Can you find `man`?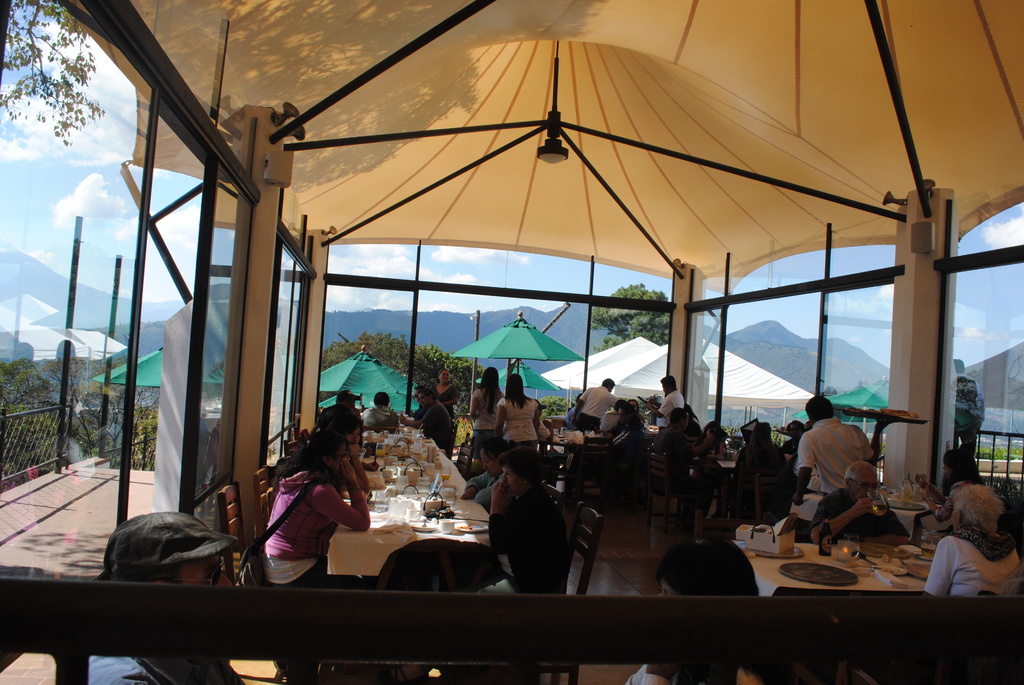
Yes, bounding box: (652, 405, 717, 532).
